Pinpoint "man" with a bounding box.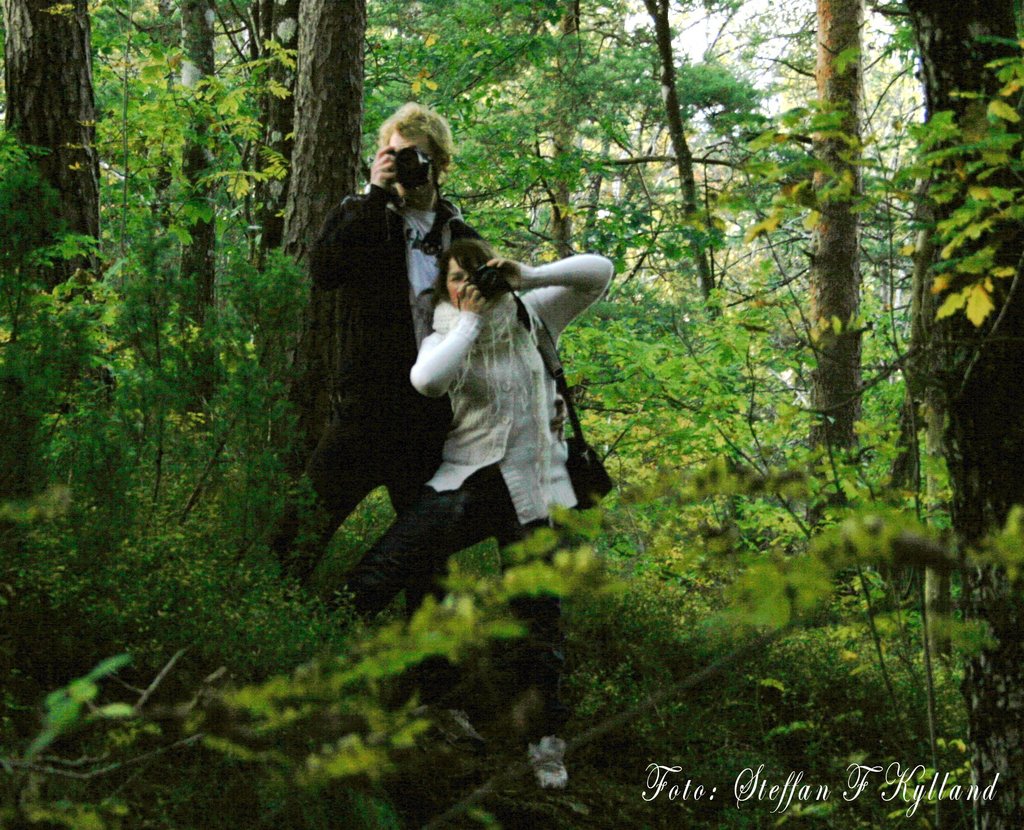
297 117 461 567.
